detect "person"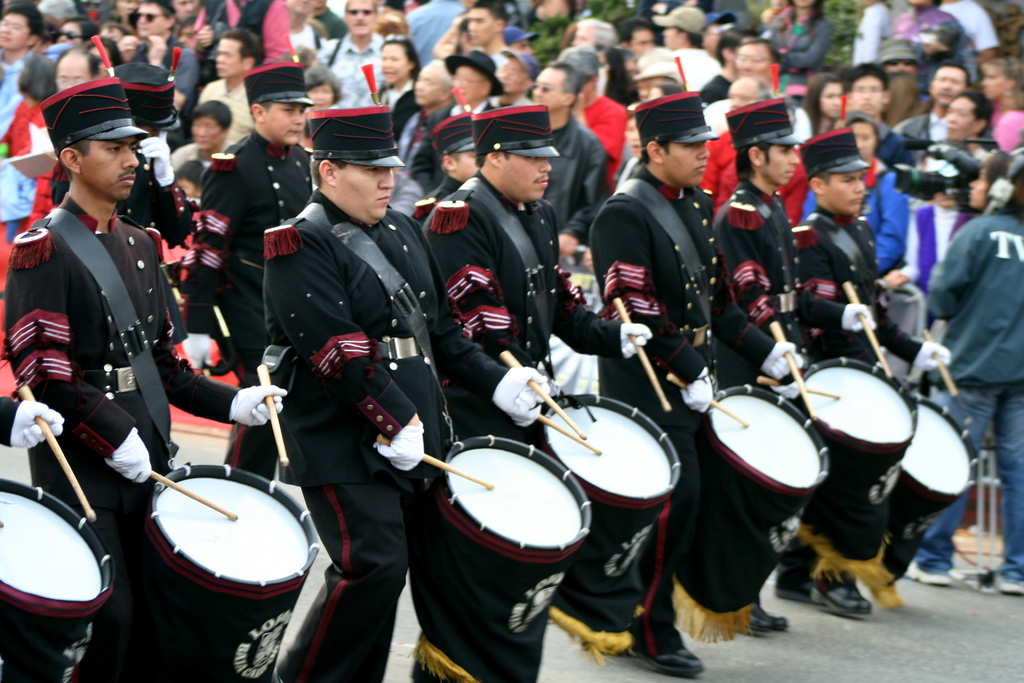
box(0, 0, 70, 234)
